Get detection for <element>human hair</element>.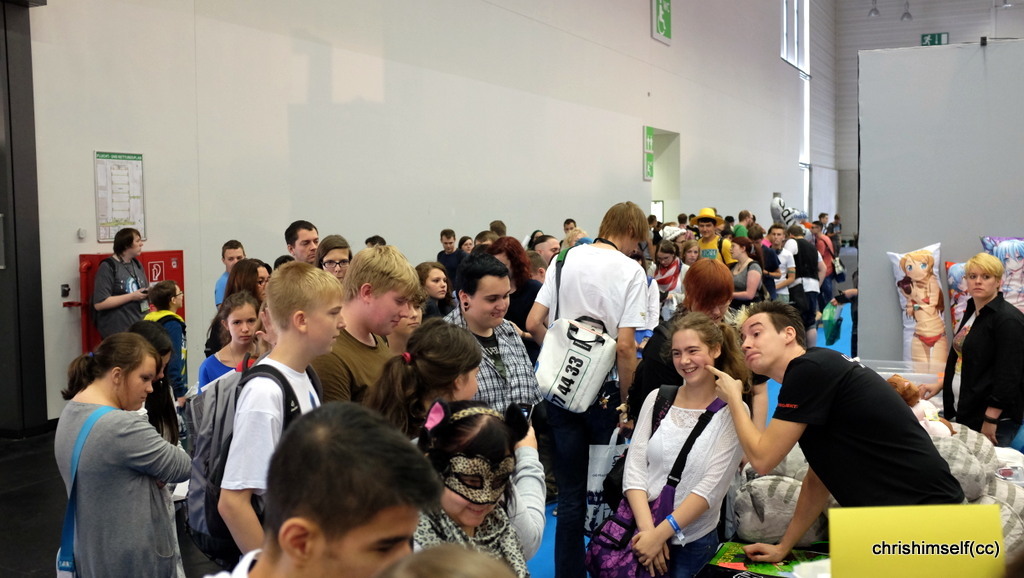
Detection: {"left": 220, "top": 239, "right": 247, "bottom": 260}.
